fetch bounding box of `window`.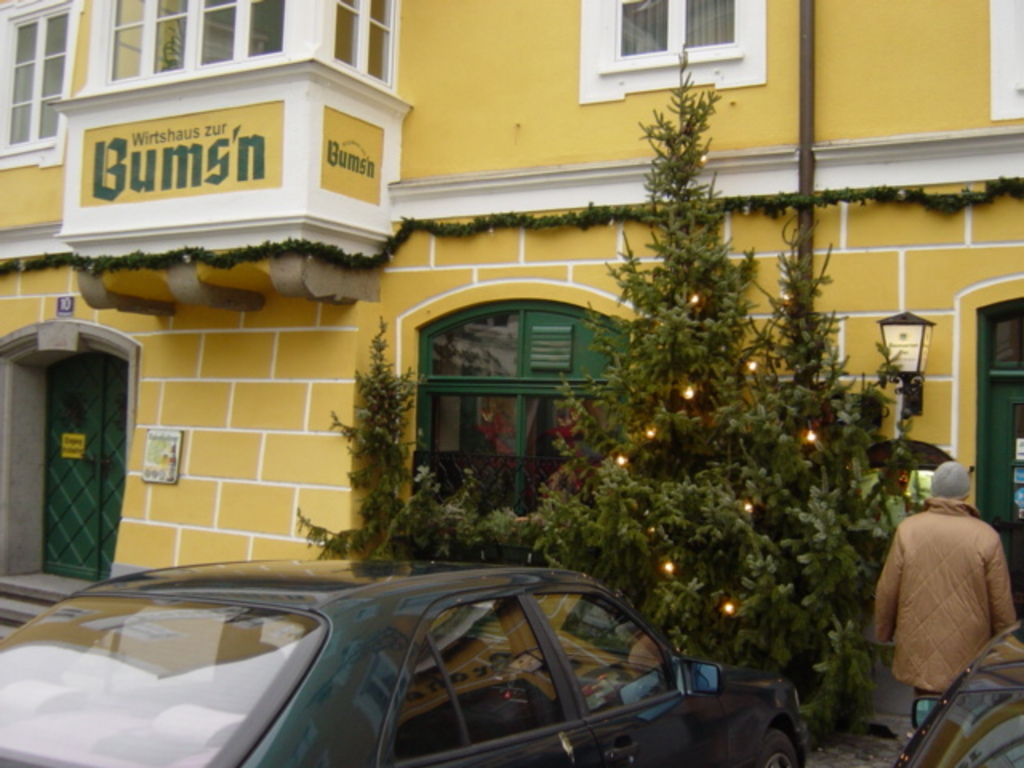
Bbox: pyautogui.locateOnScreen(586, 0, 778, 78).
